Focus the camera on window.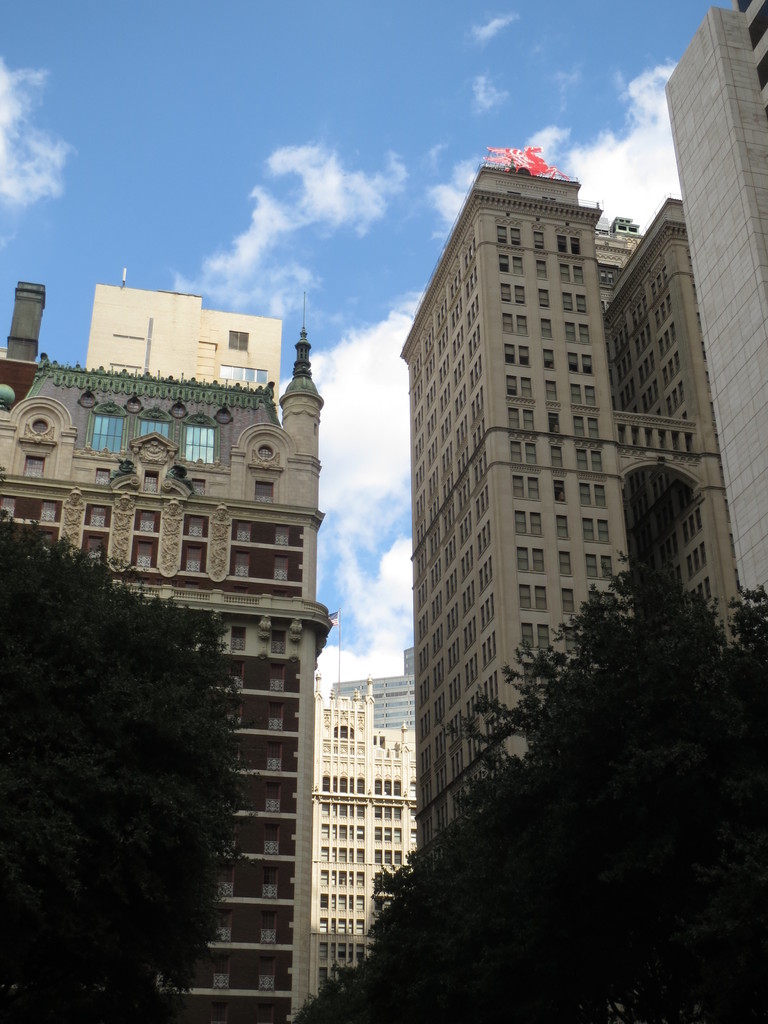
Focus region: BBox(229, 330, 247, 348).
